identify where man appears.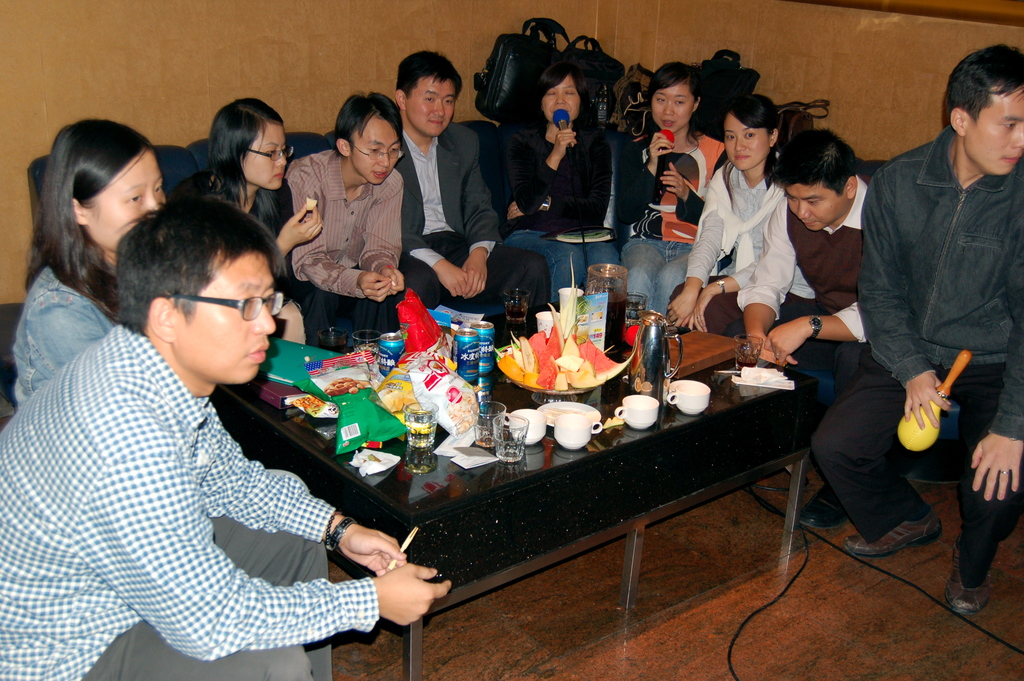
Appears at {"x1": 746, "y1": 127, "x2": 868, "y2": 523}.
